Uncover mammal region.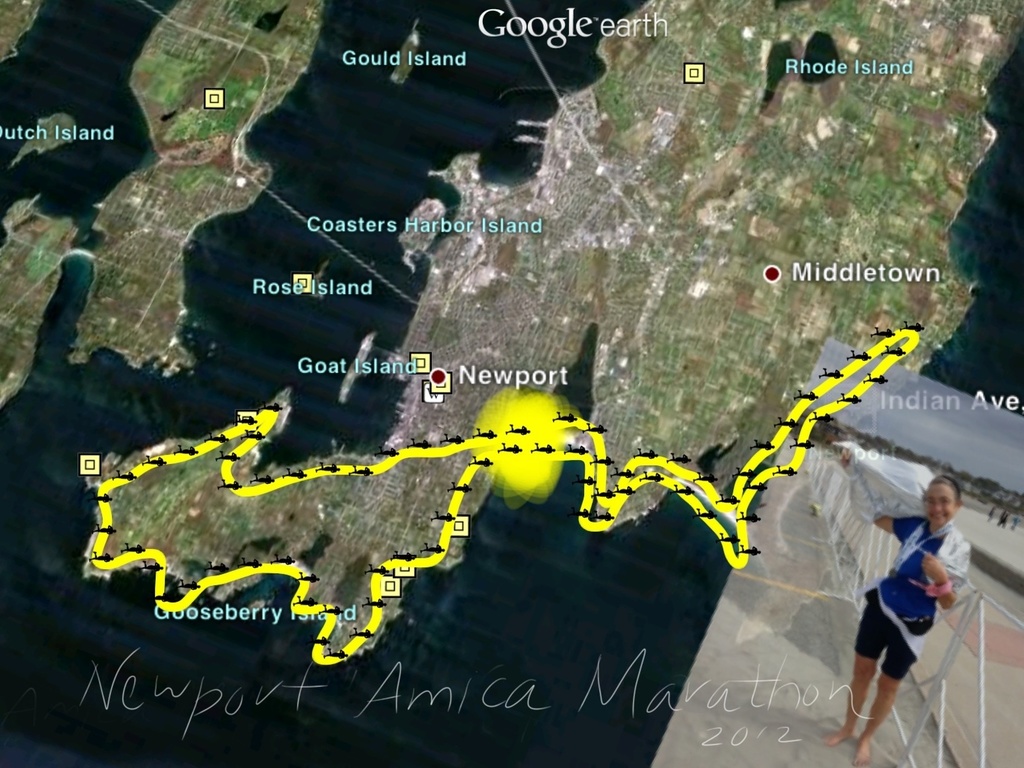
Uncovered: 983, 504, 994, 520.
